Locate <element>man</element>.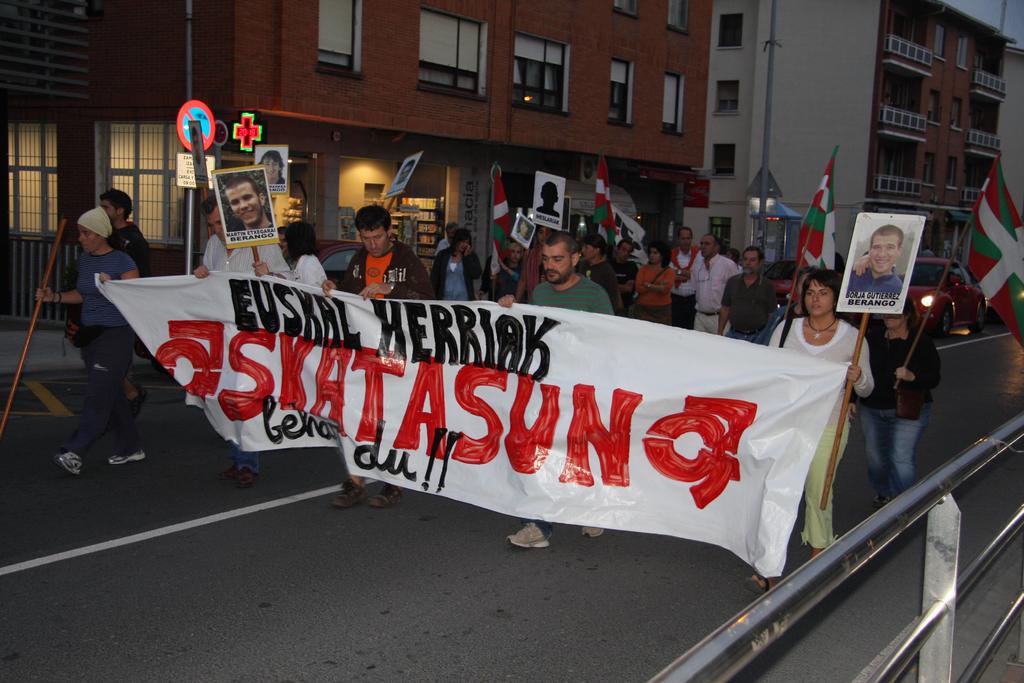
Bounding box: bbox=[668, 226, 703, 329].
